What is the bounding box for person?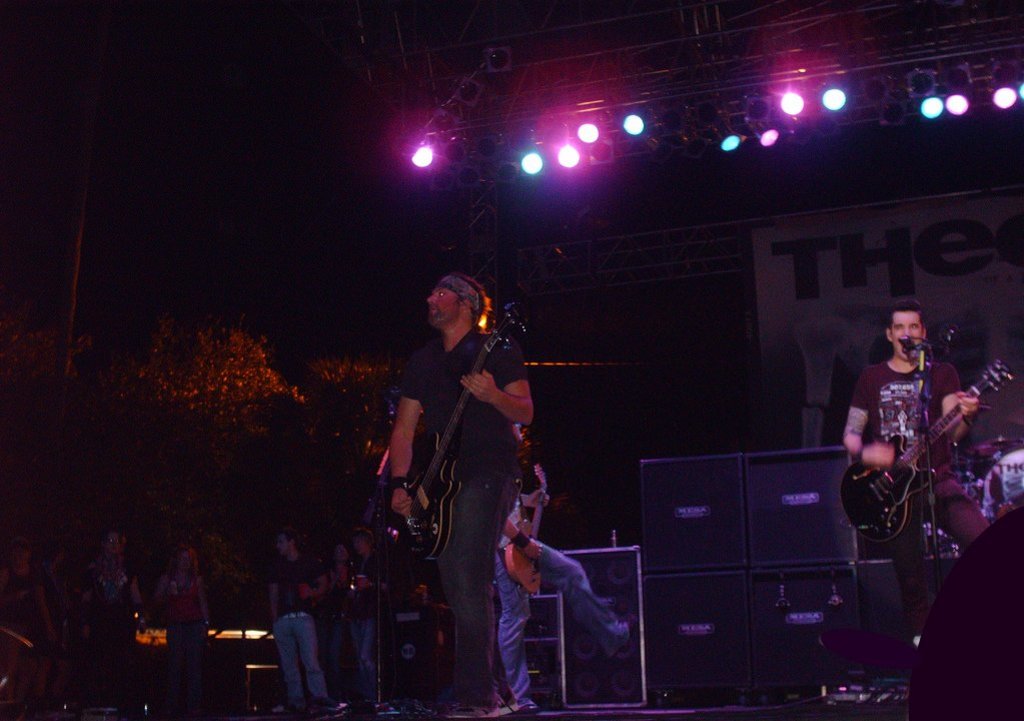
region(85, 529, 142, 706).
